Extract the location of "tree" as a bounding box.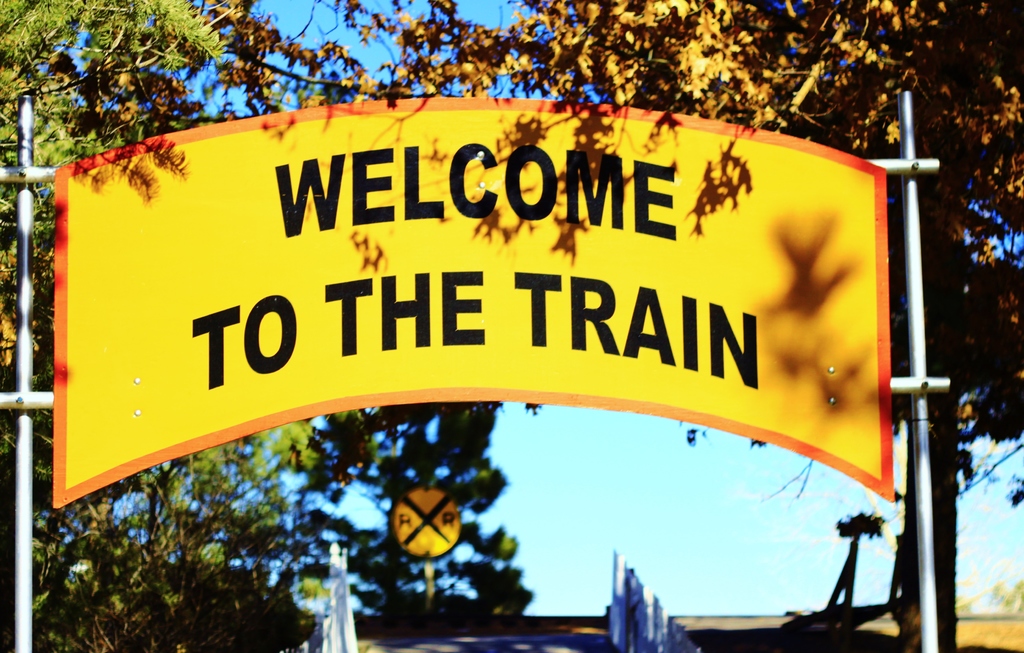
l=0, t=0, r=548, b=652.
